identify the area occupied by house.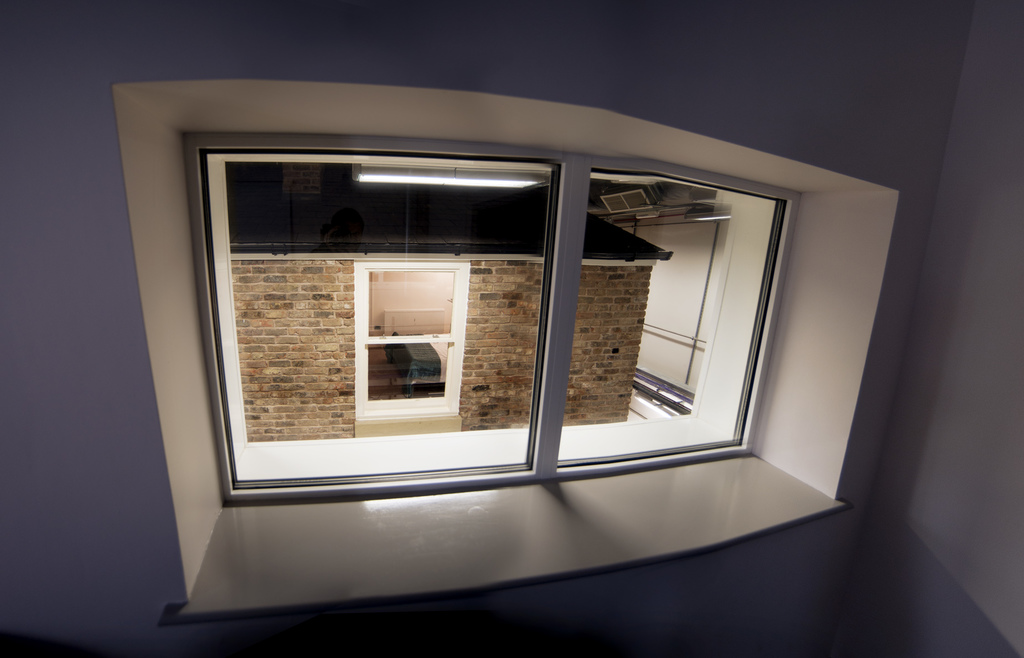
Area: 234, 147, 680, 450.
